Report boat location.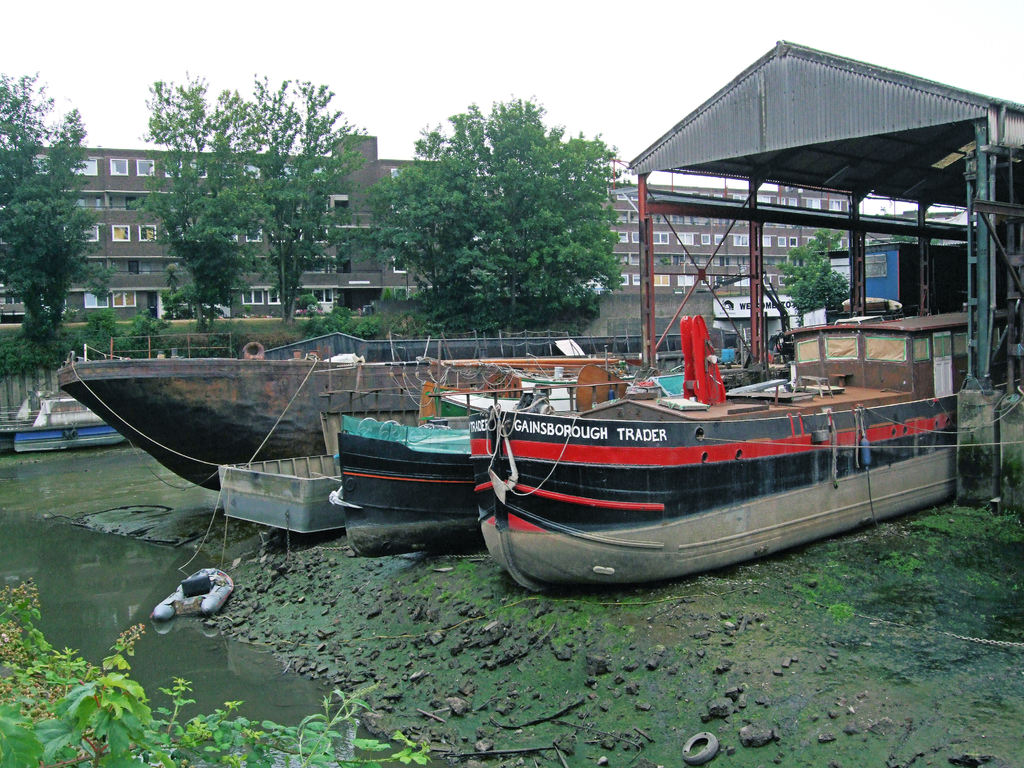
Report: <region>330, 428, 487, 568</region>.
